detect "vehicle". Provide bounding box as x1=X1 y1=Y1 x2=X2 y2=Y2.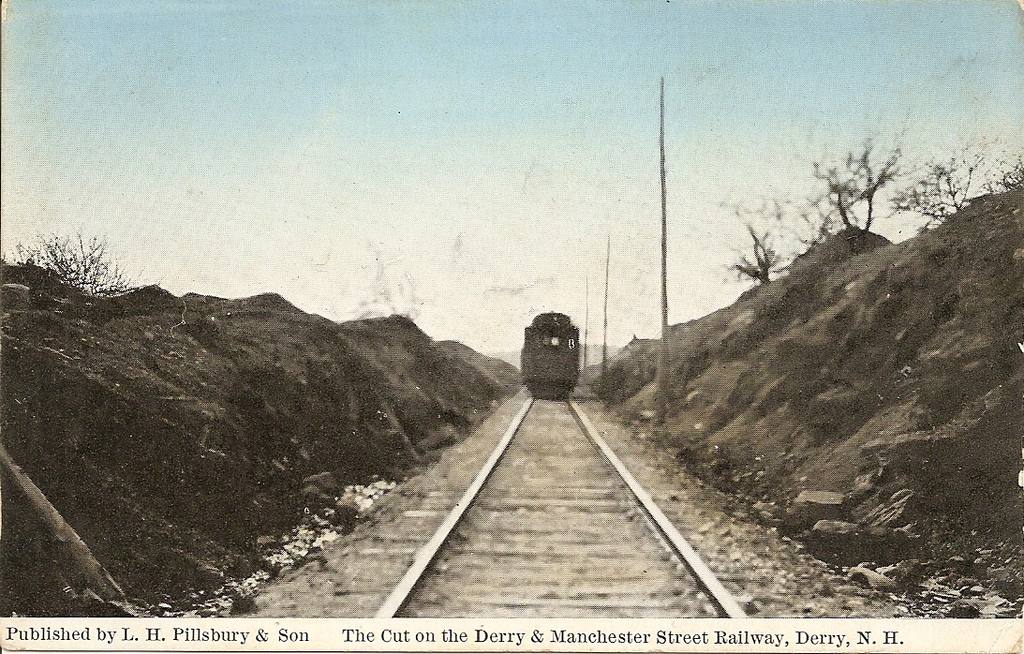
x1=521 y1=311 x2=583 y2=402.
